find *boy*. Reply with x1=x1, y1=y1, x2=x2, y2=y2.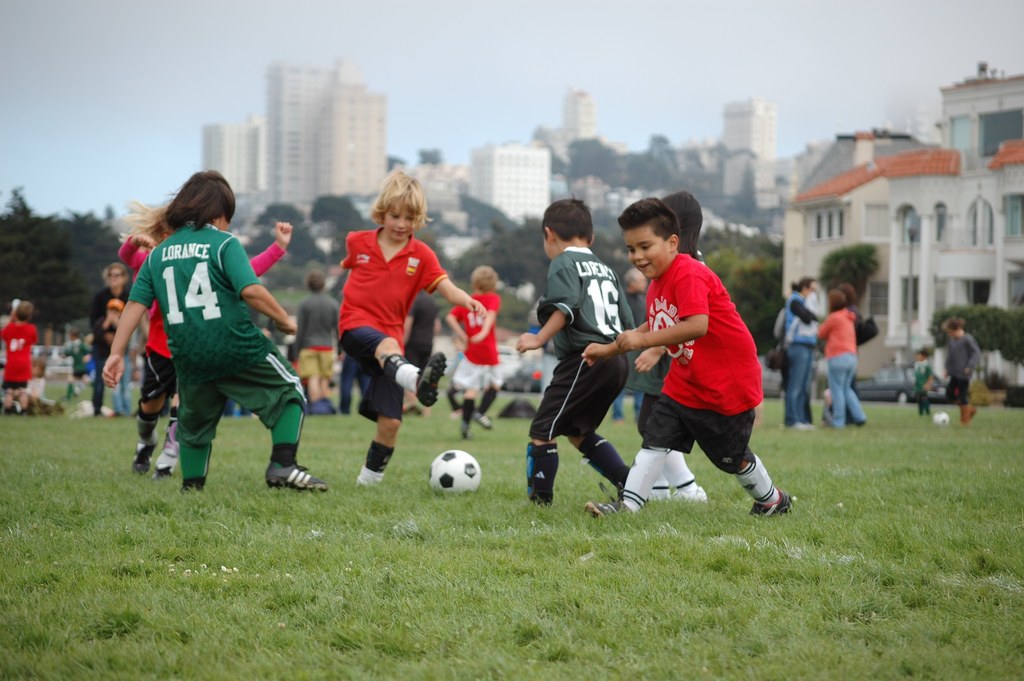
x1=517, y1=199, x2=632, y2=508.
